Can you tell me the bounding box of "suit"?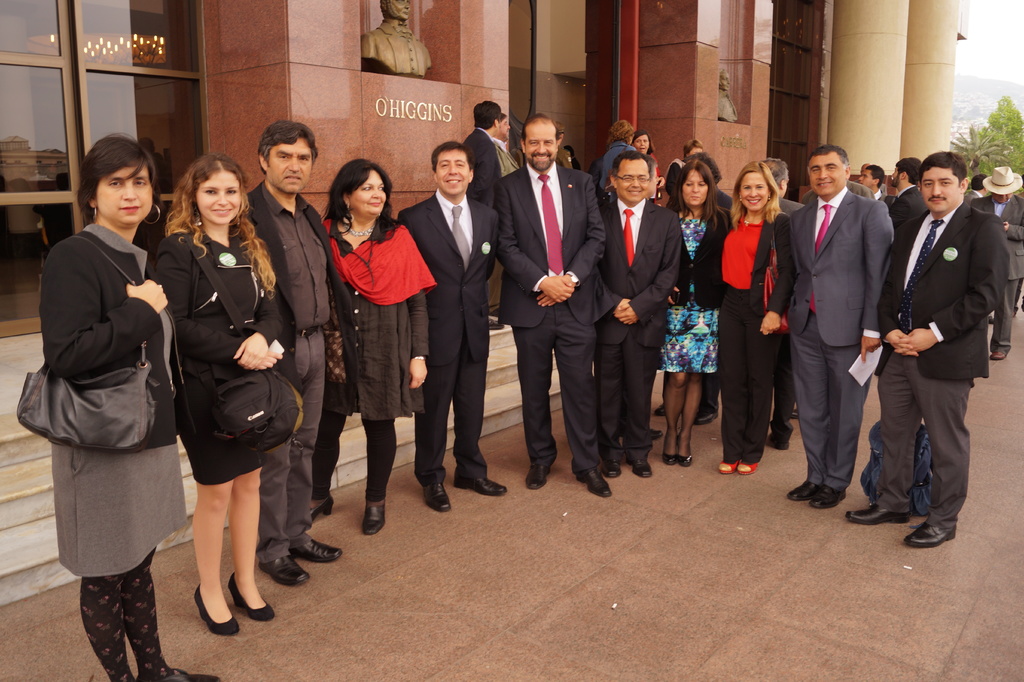
crop(392, 189, 502, 487).
